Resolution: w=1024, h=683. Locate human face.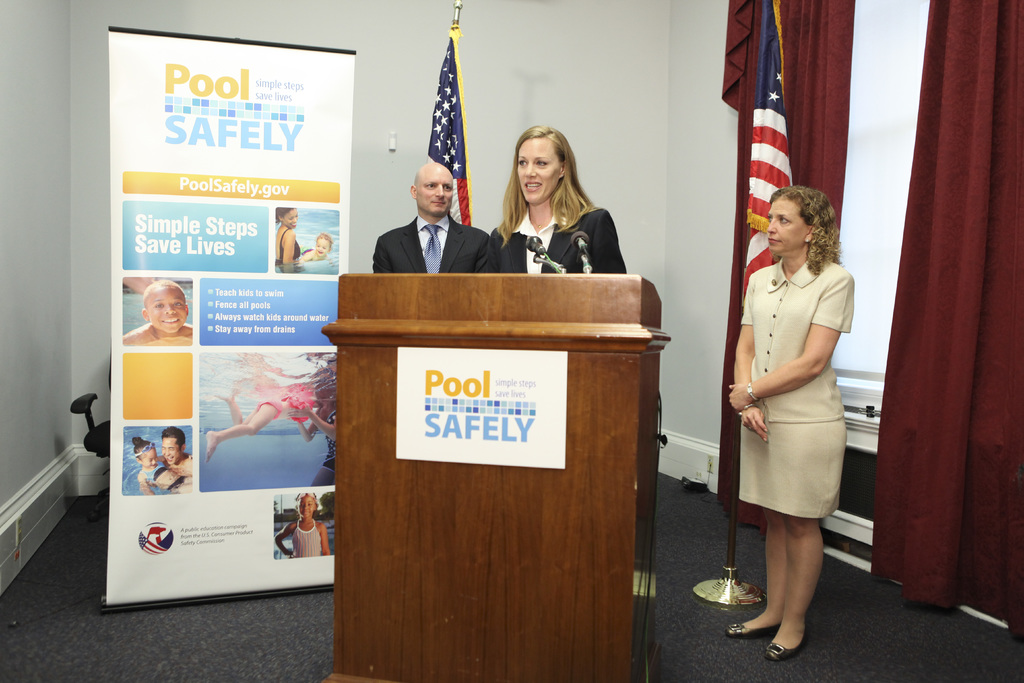
141, 450, 157, 467.
